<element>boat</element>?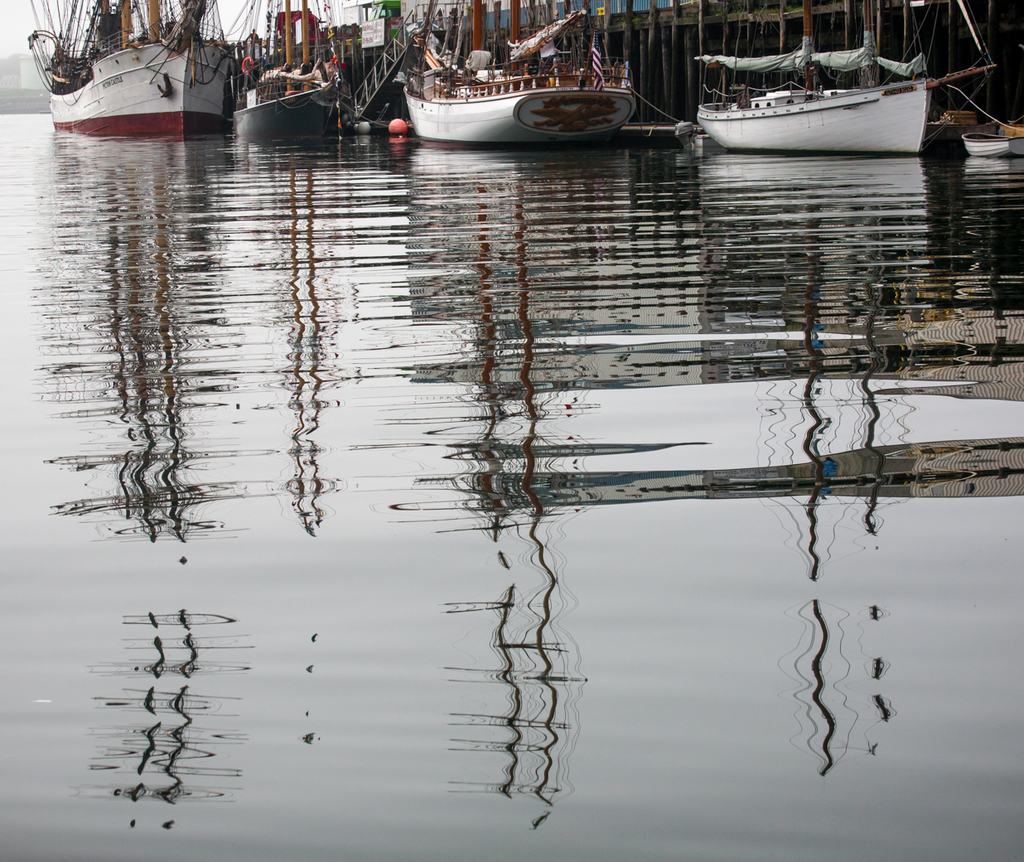
box=[225, 0, 355, 138]
